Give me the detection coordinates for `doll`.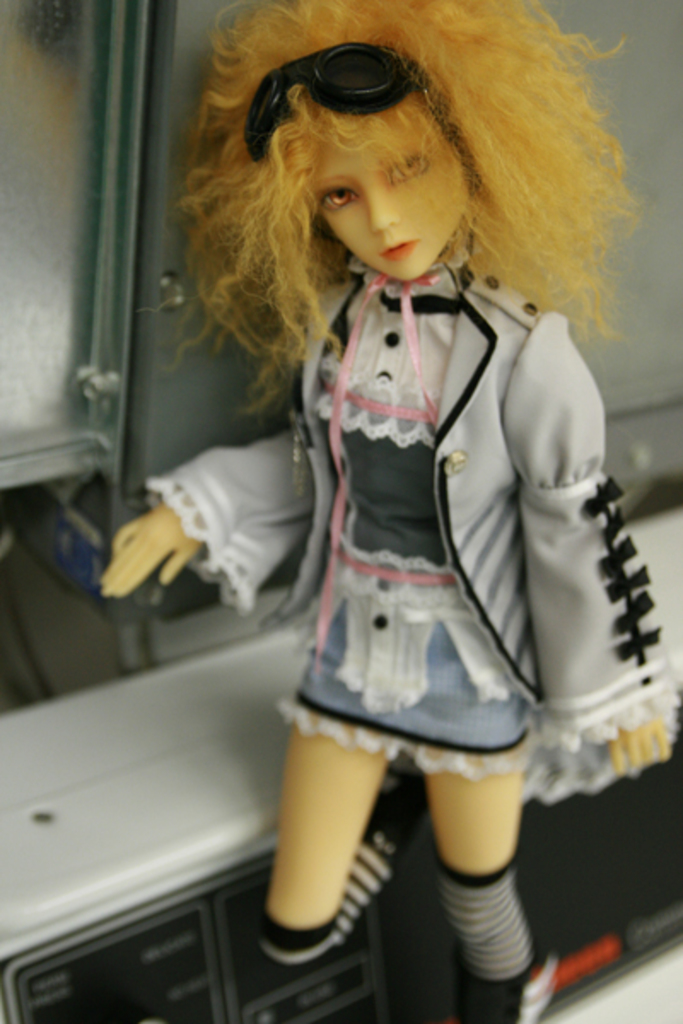
bbox(120, 20, 671, 905).
